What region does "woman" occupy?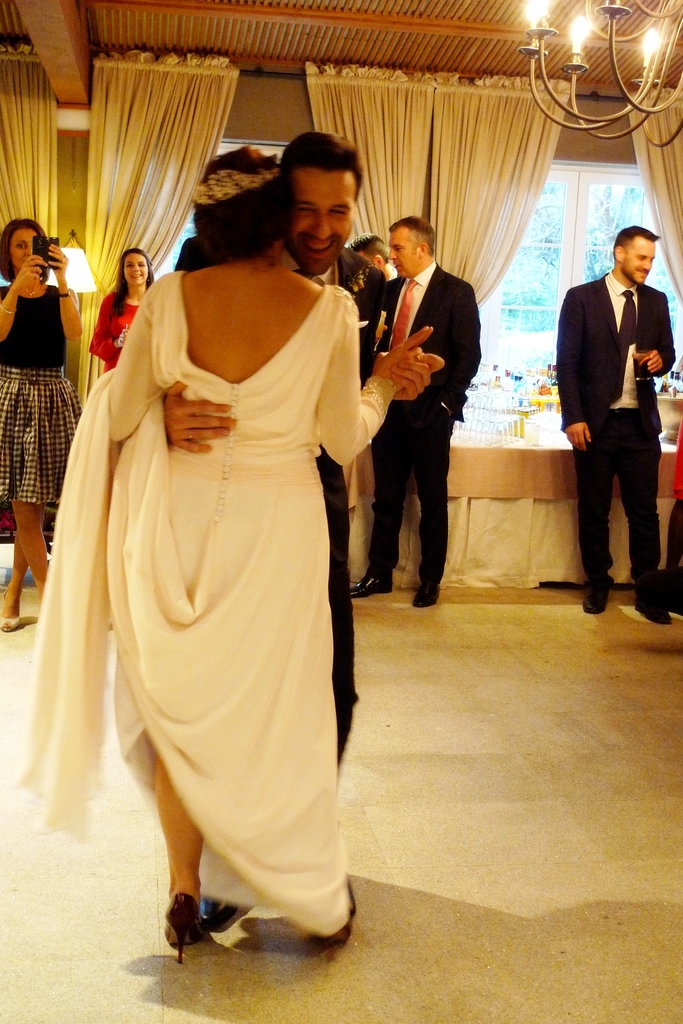
<bbox>0, 207, 85, 627</bbox>.
